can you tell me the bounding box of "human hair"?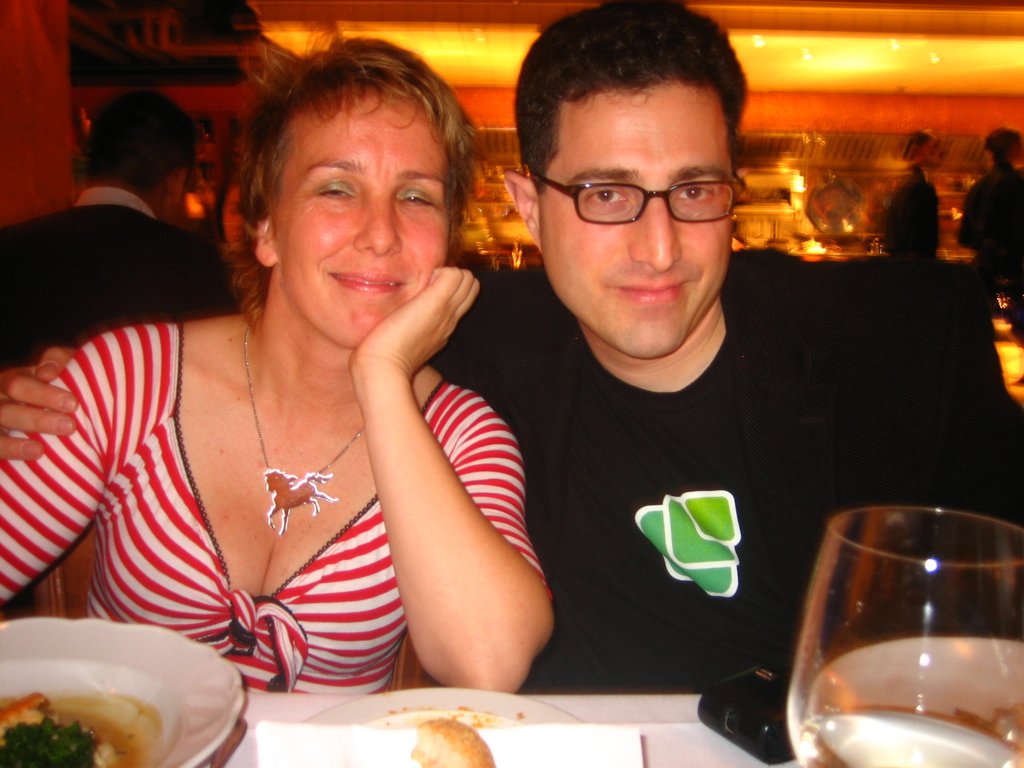
[left=985, top=125, right=1021, bottom=164].
